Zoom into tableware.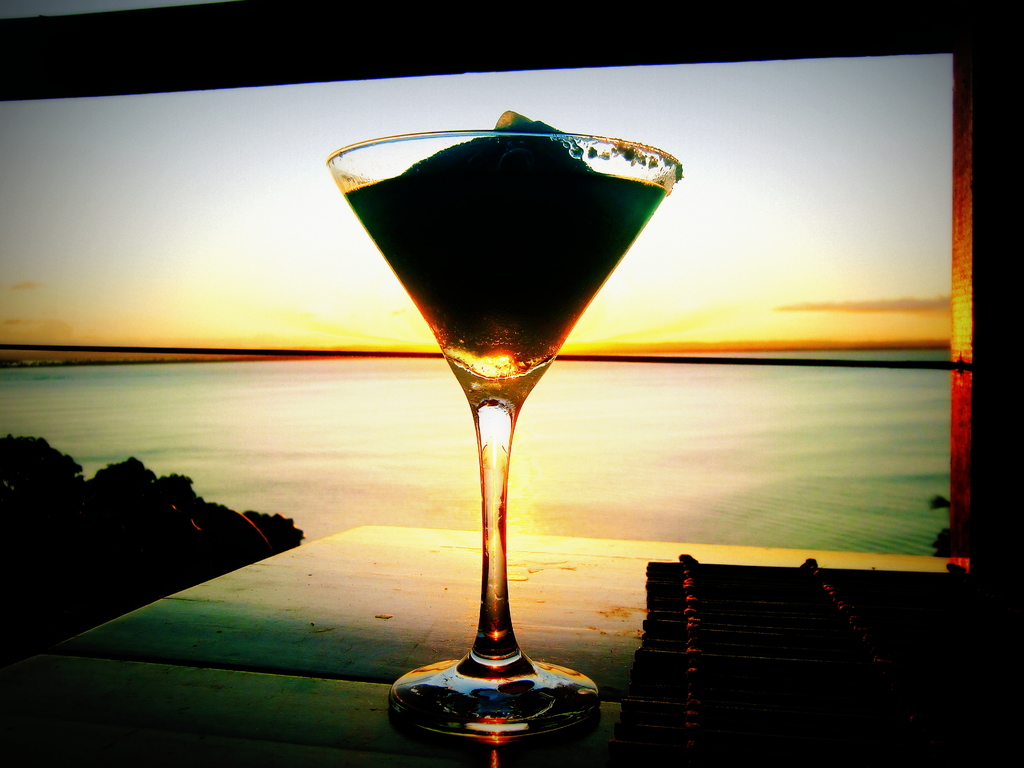
Zoom target: 279:78:681:767.
